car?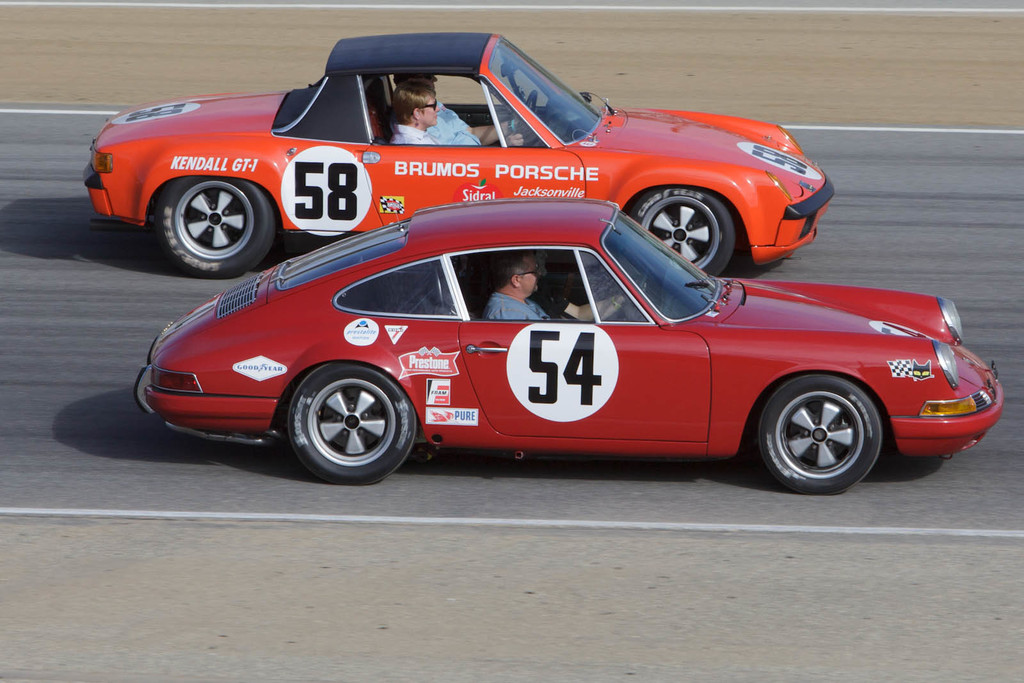
[left=84, top=26, right=836, bottom=278]
